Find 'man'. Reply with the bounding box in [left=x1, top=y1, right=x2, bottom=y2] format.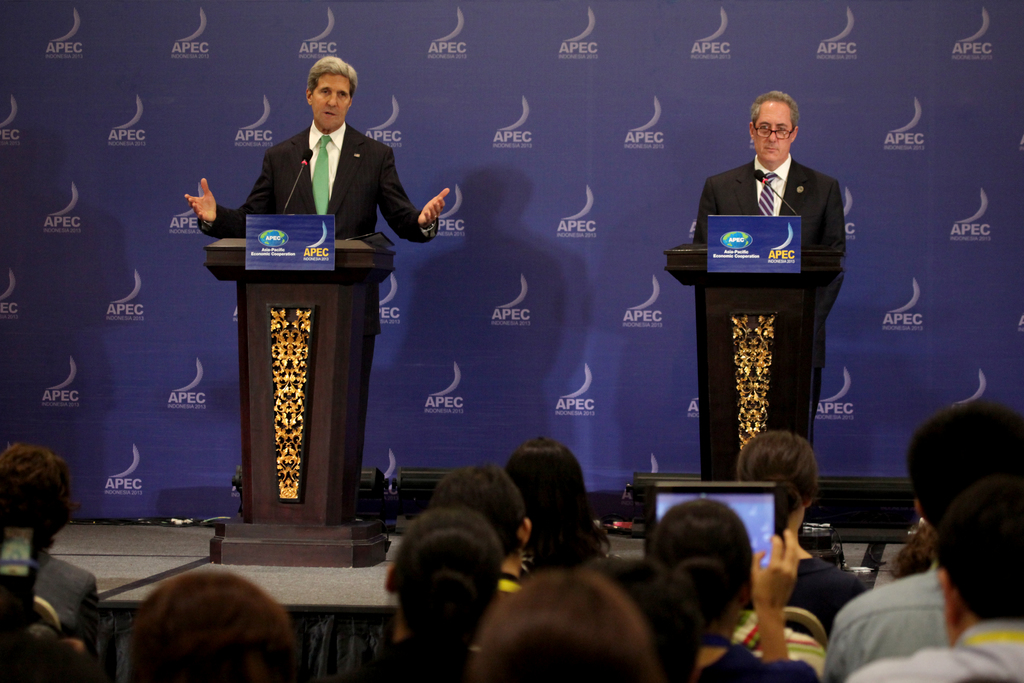
[left=691, top=85, right=849, bottom=263].
